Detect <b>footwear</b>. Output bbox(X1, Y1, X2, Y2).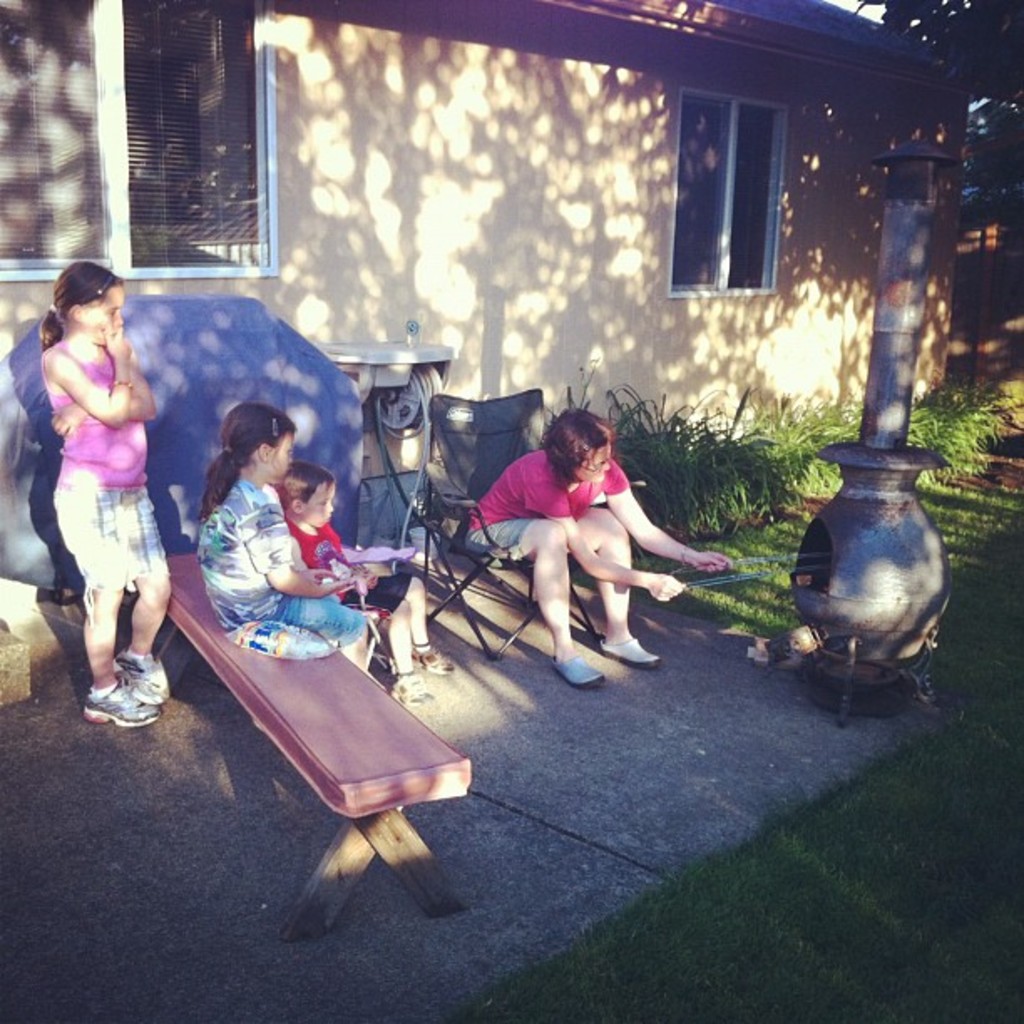
bbox(550, 651, 607, 688).
